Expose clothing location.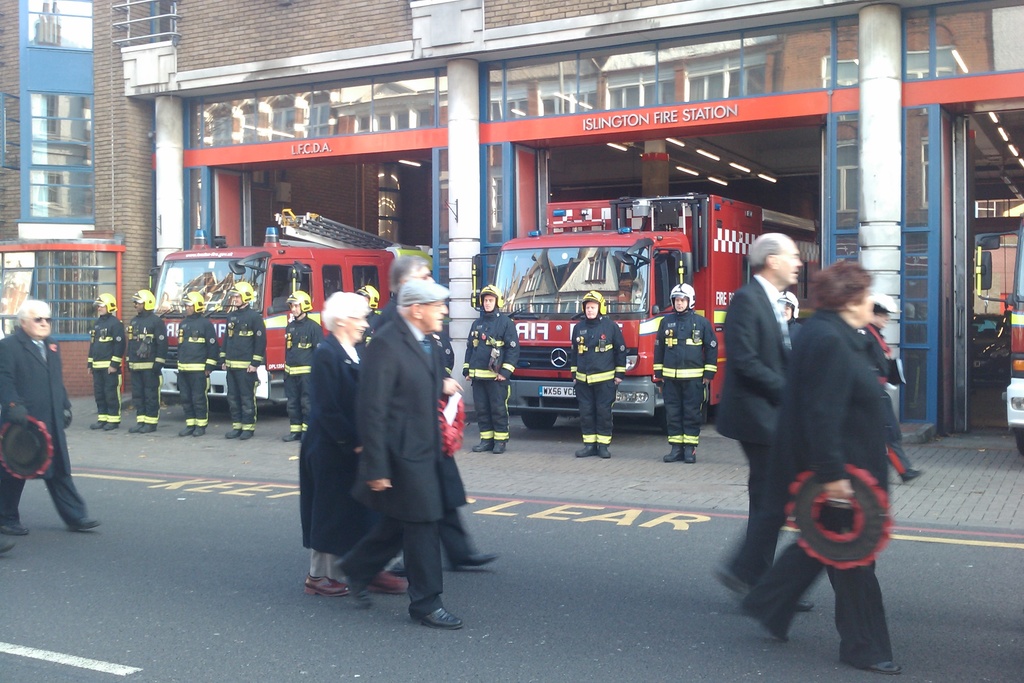
Exposed at (856, 325, 913, 480).
